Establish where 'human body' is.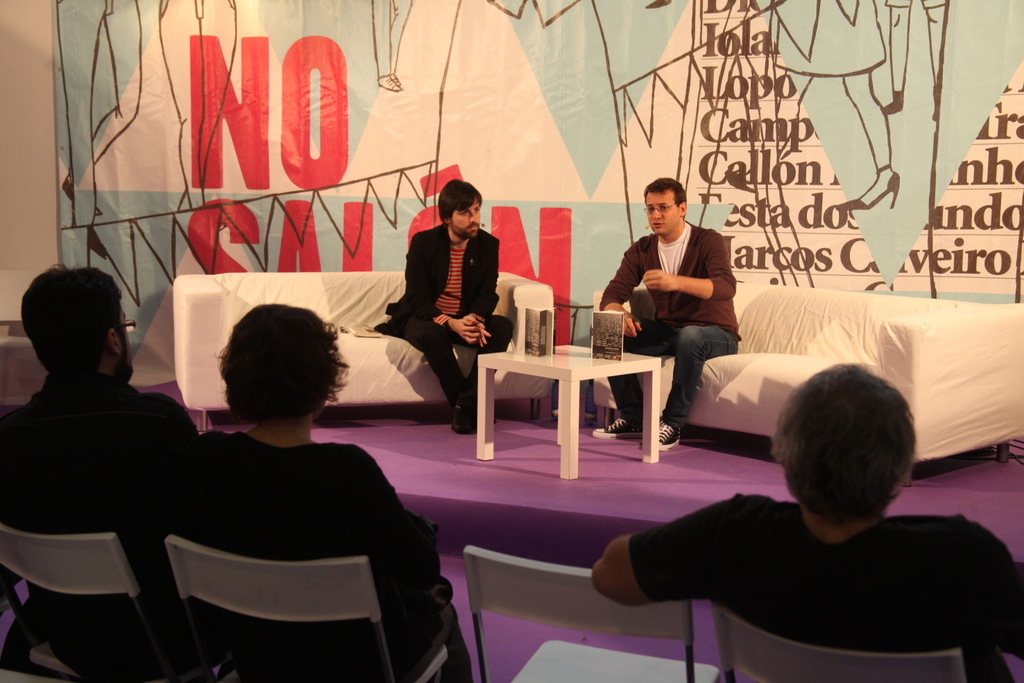
Established at <box>591,496,1023,682</box>.
